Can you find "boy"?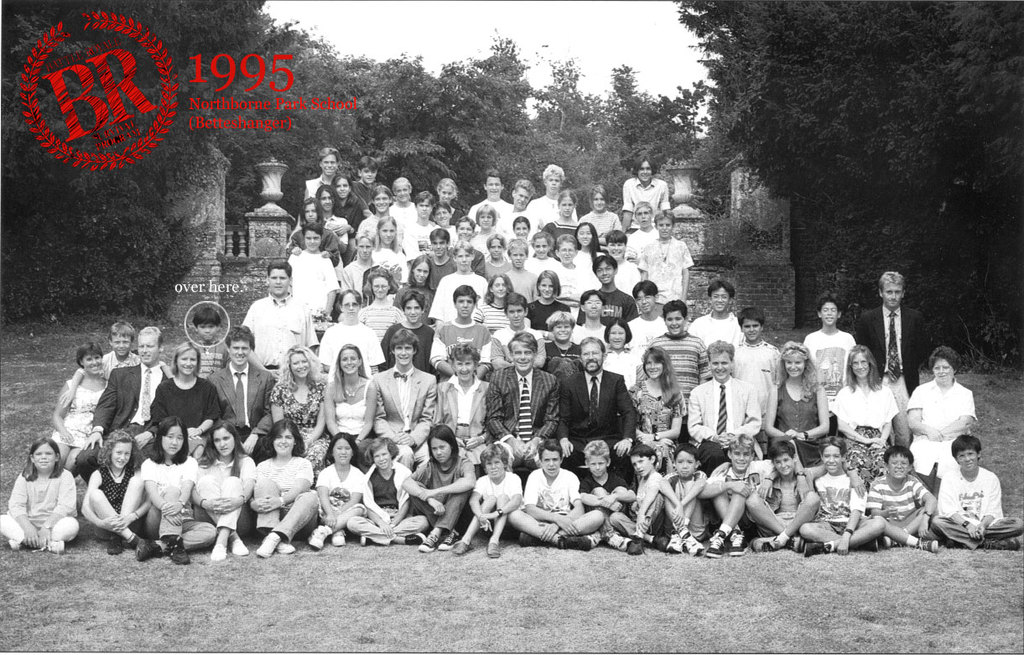
Yes, bounding box: (932,436,1022,549).
